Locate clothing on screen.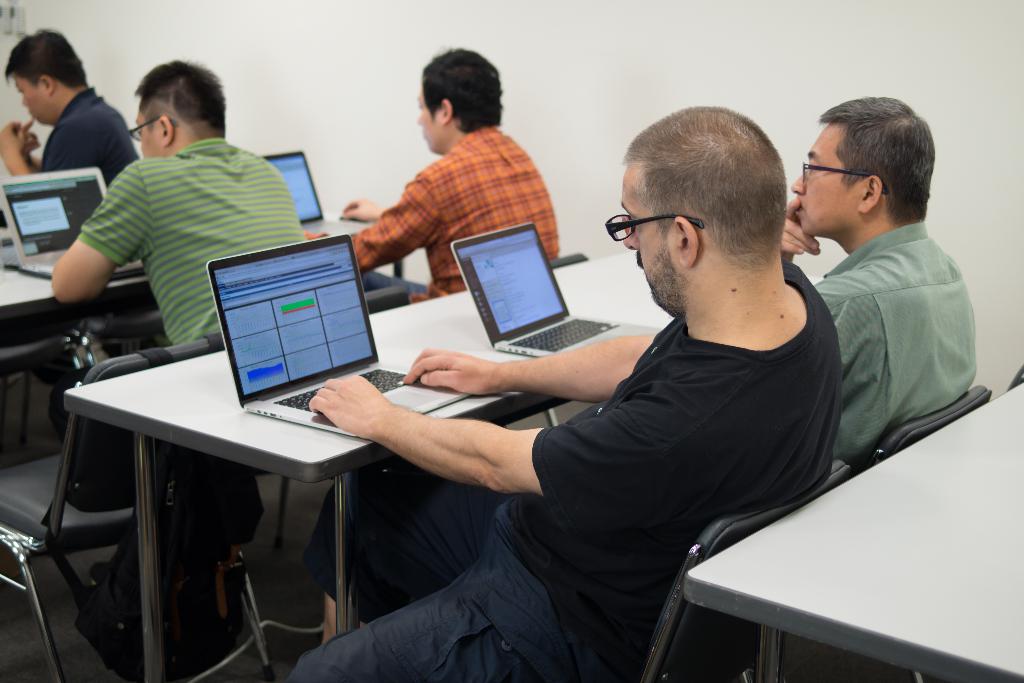
On screen at <region>801, 218, 985, 466</region>.
